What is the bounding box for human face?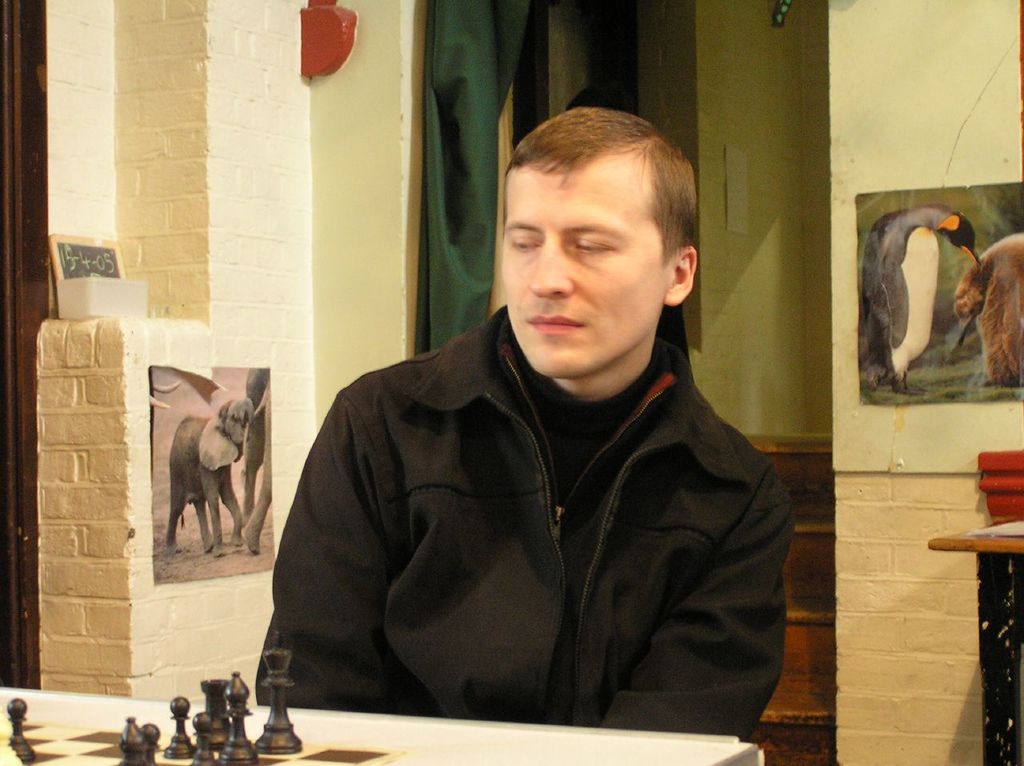
[left=505, top=162, right=667, bottom=380].
